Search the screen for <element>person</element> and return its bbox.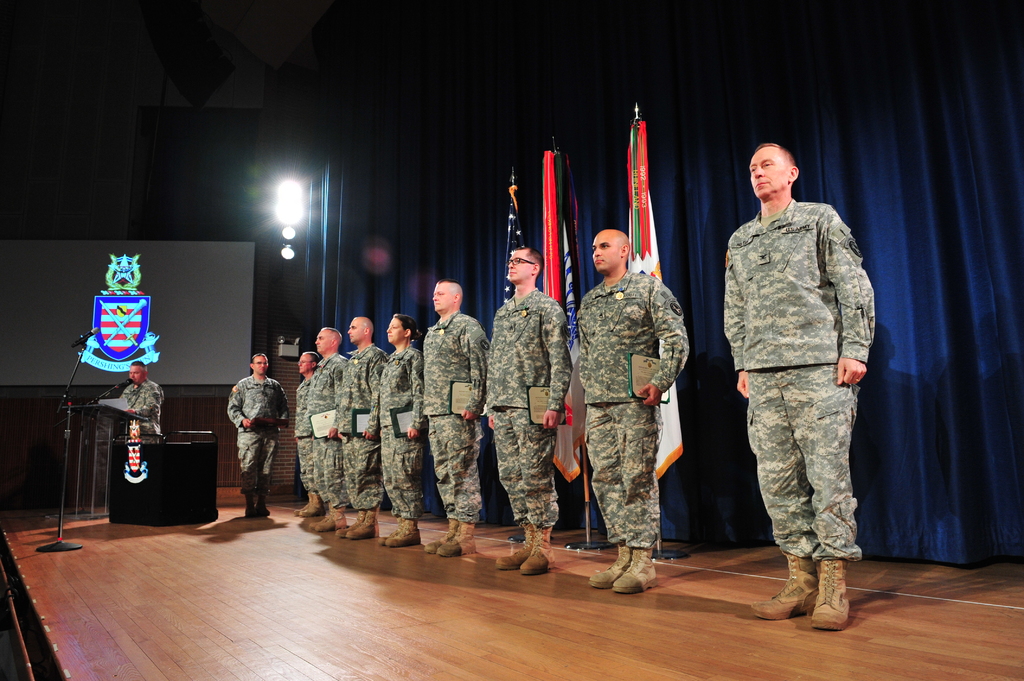
Found: Rect(722, 138, 879, 621).
